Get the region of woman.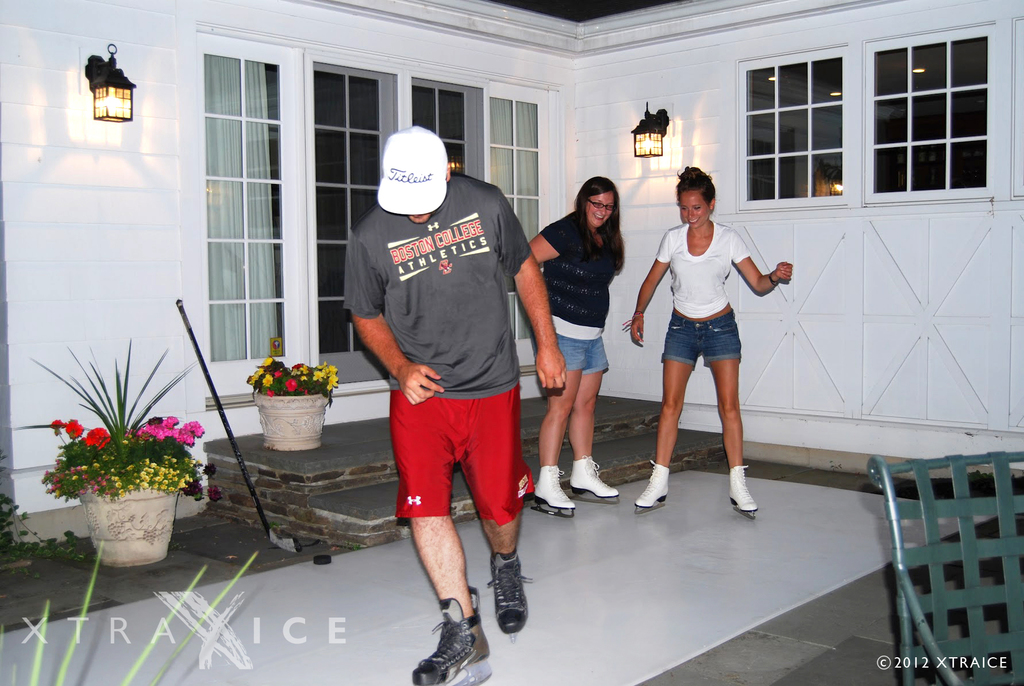
526, 176, 628, 514.
